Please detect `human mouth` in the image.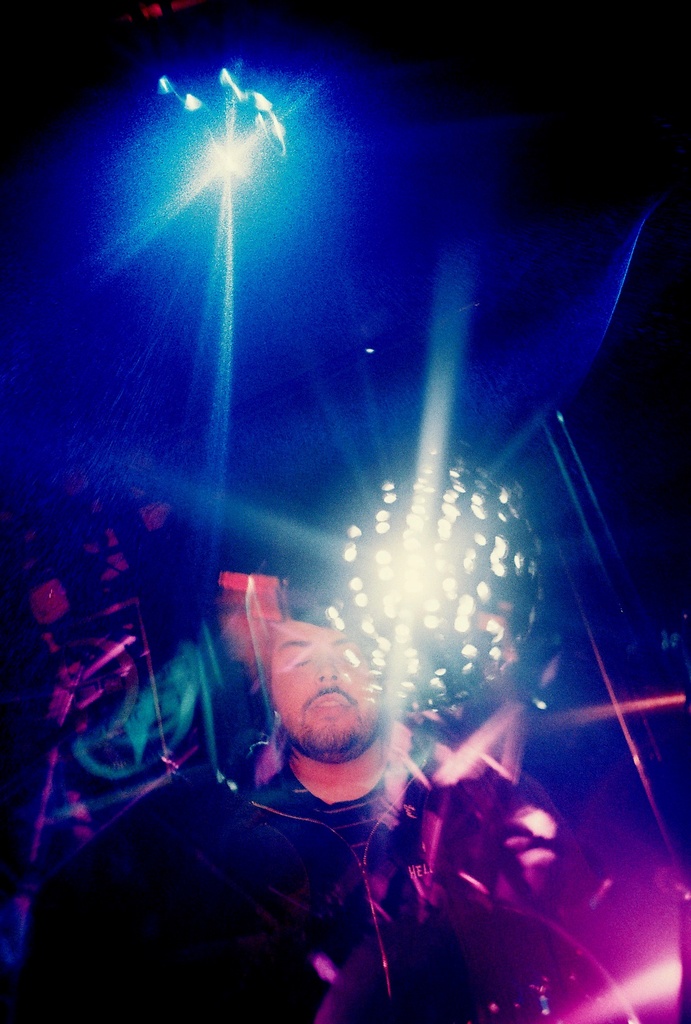
{"left": 309, "top": 691, "right": 353, "bottom": 717}.
